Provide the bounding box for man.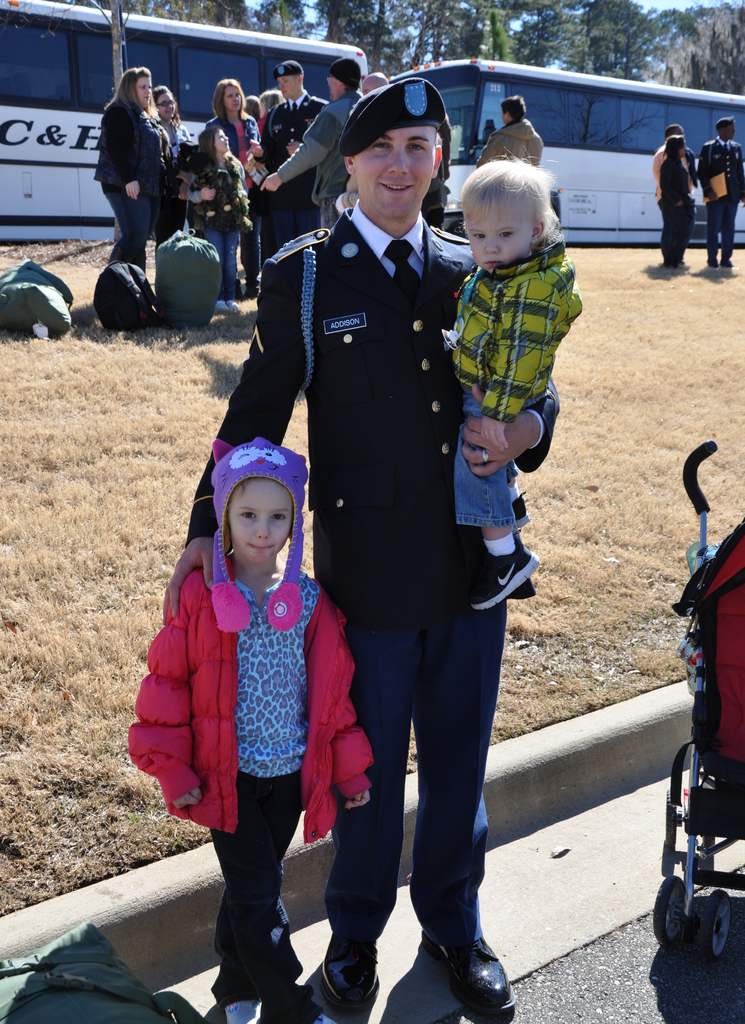
x1=159 y1=74 x2=556 y2=1023.
